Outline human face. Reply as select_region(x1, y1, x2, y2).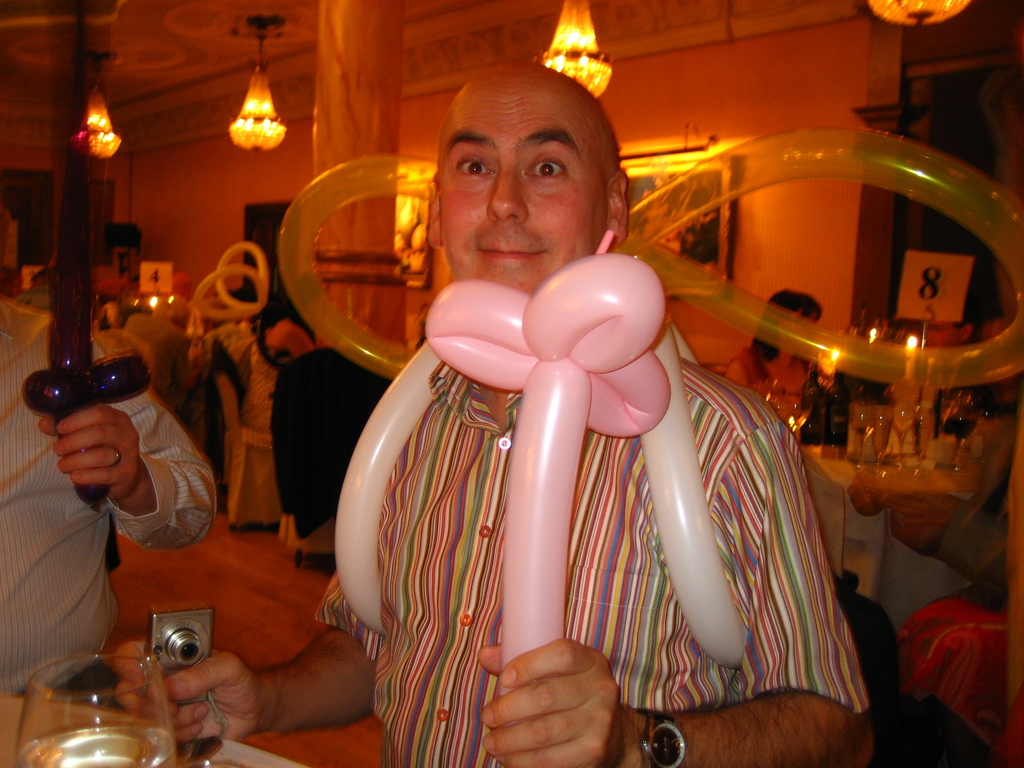
select_region(929, 318, 959, 347).
